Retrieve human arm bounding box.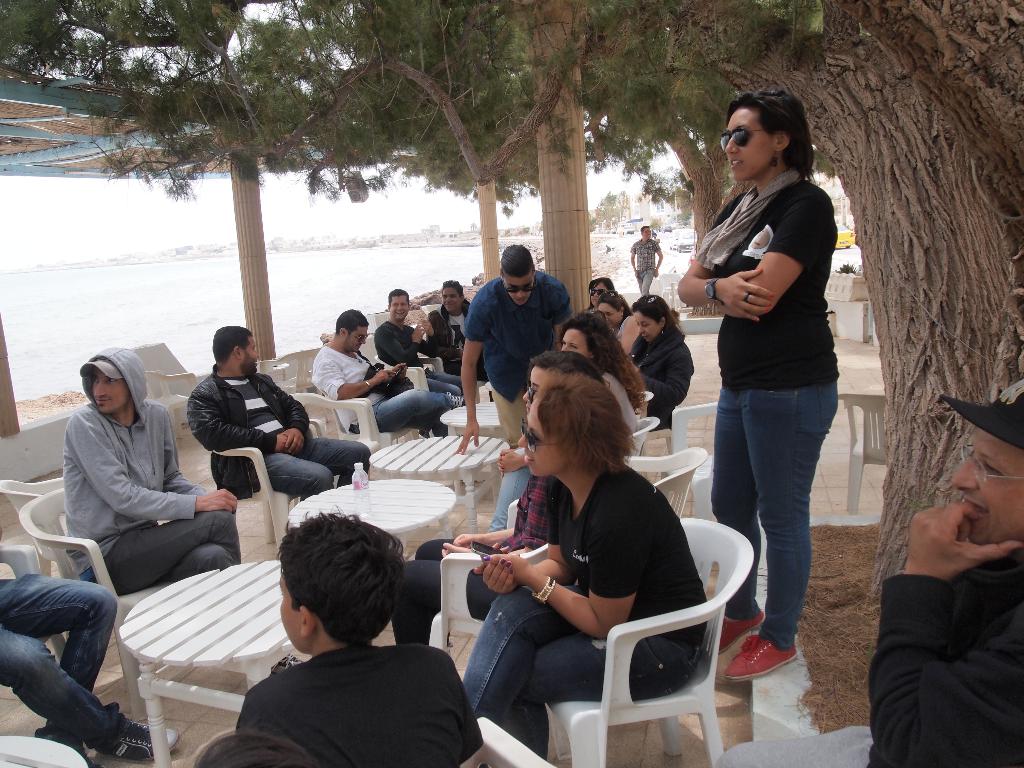
Bounding box: <box>186,380,292,455</box>.
